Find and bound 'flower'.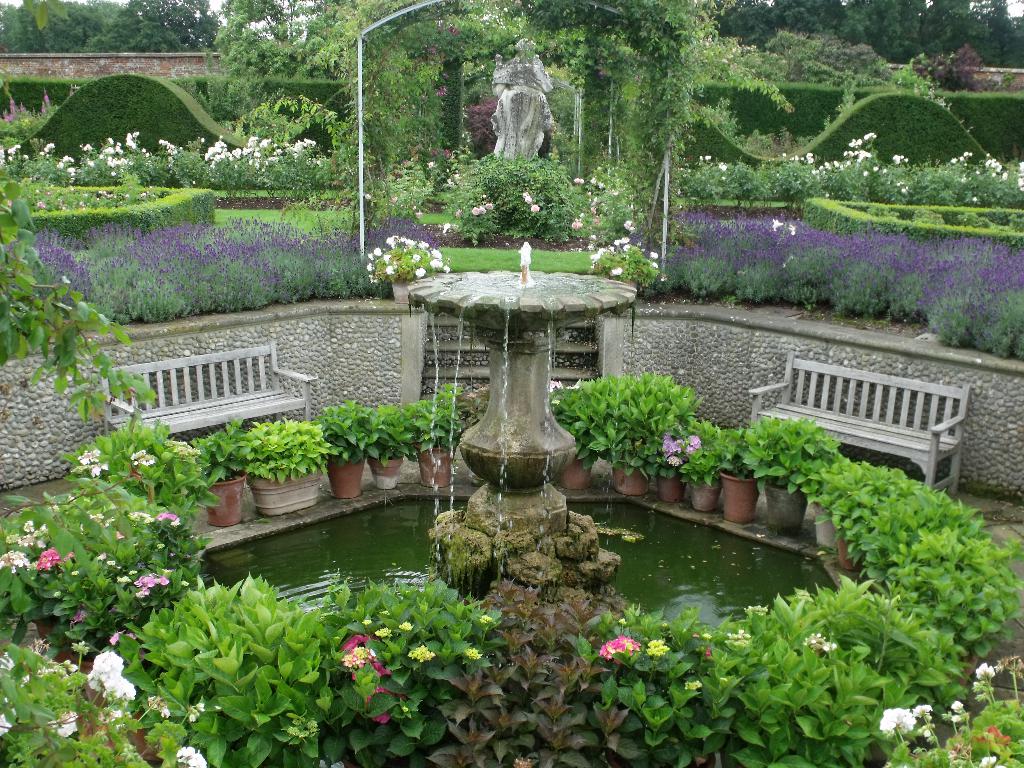
Bound: (475, 611, 497, 625).
